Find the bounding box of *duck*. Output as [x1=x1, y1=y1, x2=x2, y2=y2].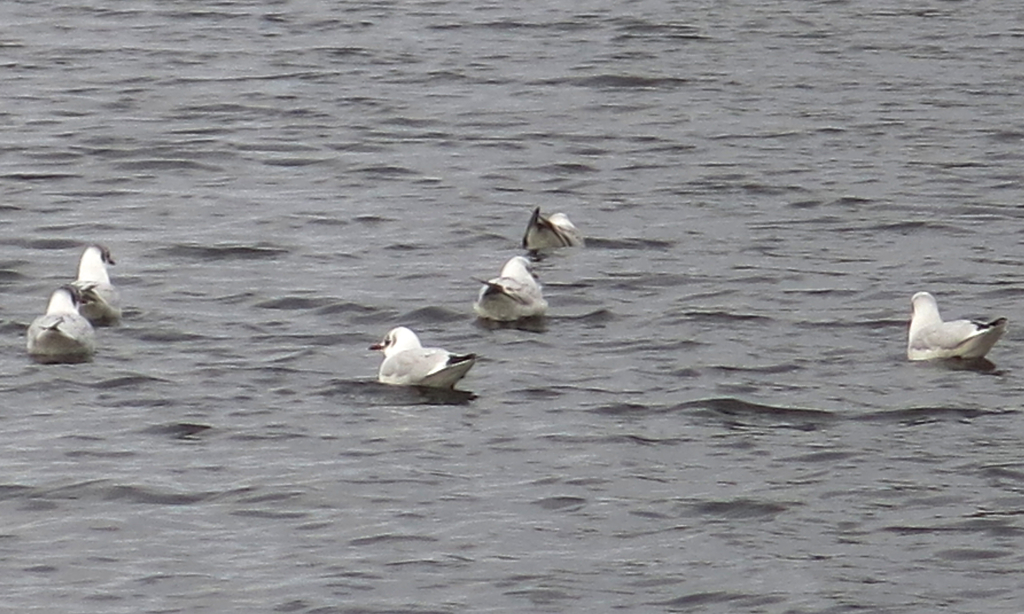
[x1=900, y1=294, x2=1008, y2=365].
